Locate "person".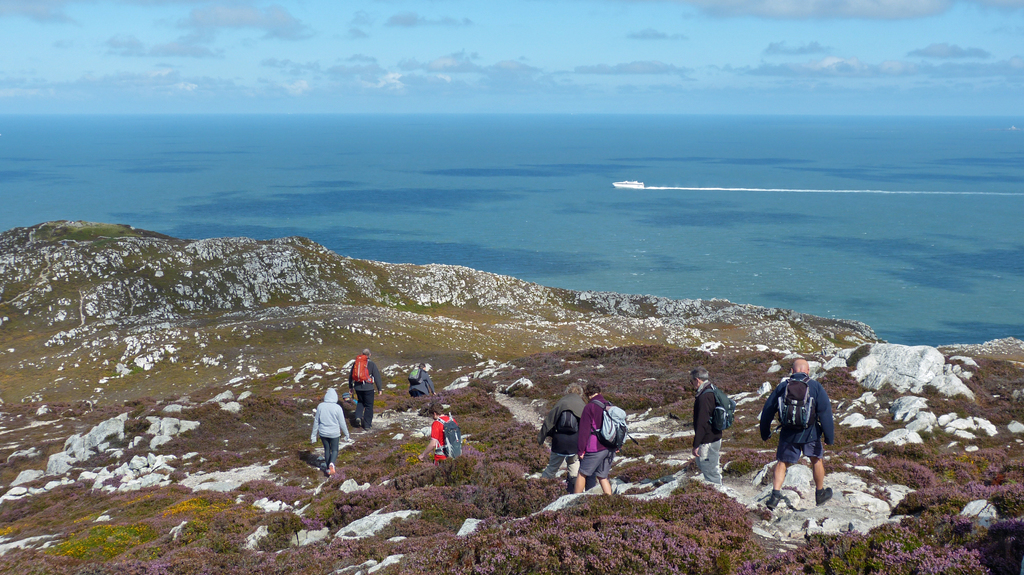
Bounding box: detection(755, 355, 835, 510).
